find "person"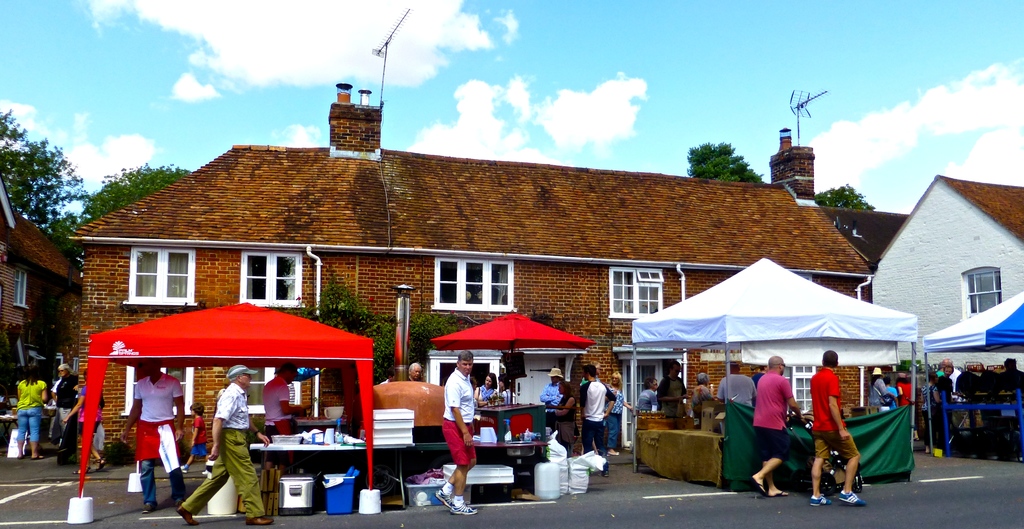
[x1=47, y1=356, x2=79, y2=453]
